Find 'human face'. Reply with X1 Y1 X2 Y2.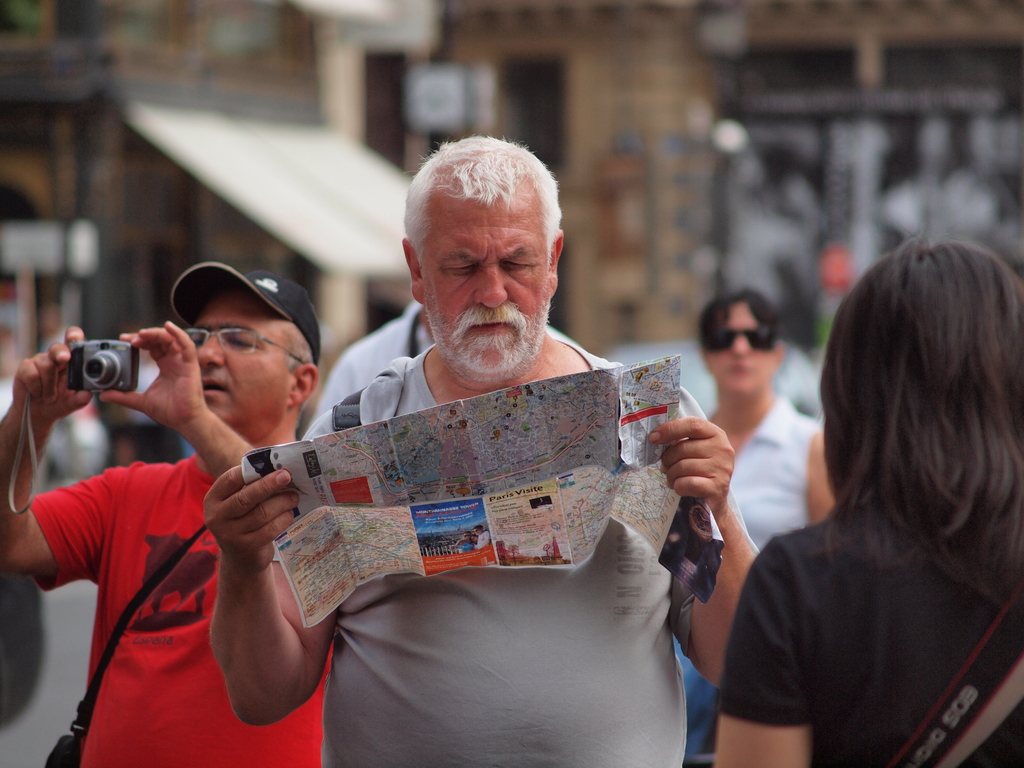
188 296 289 420.
